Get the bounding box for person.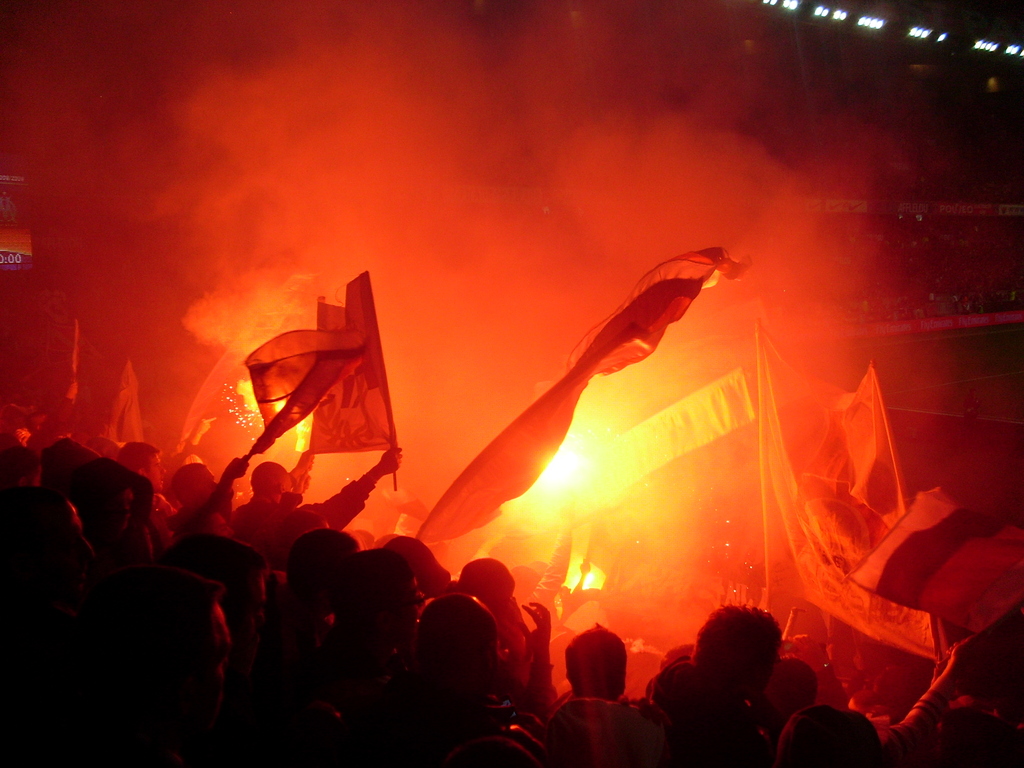
x1=335, y1=535, x2=415, y2=712.
